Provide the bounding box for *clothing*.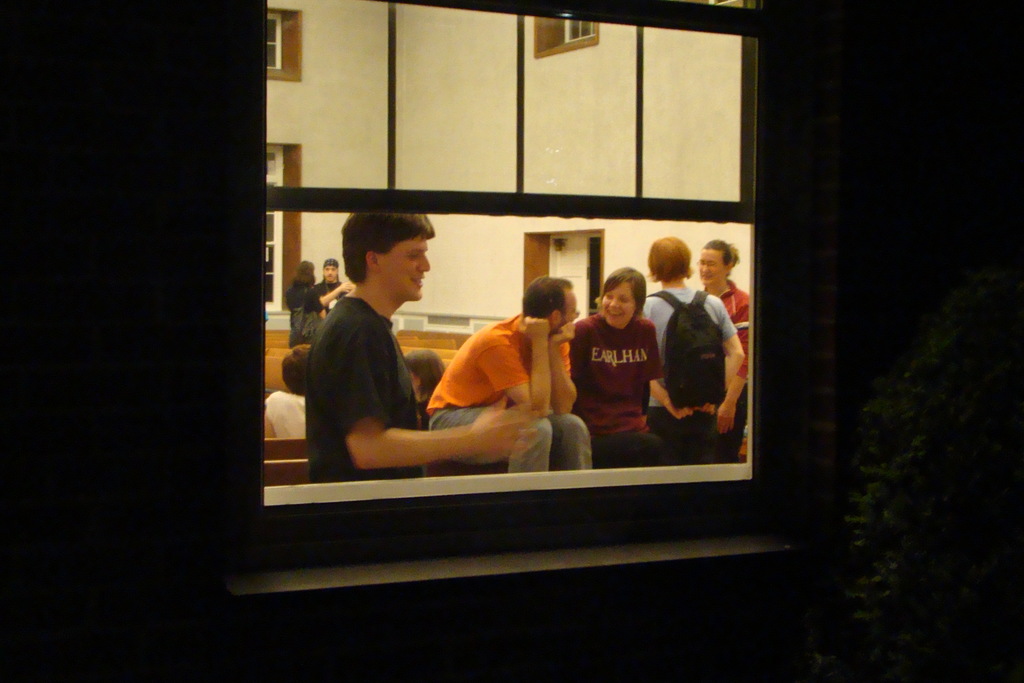
locate(569, 314, 667, 469).
